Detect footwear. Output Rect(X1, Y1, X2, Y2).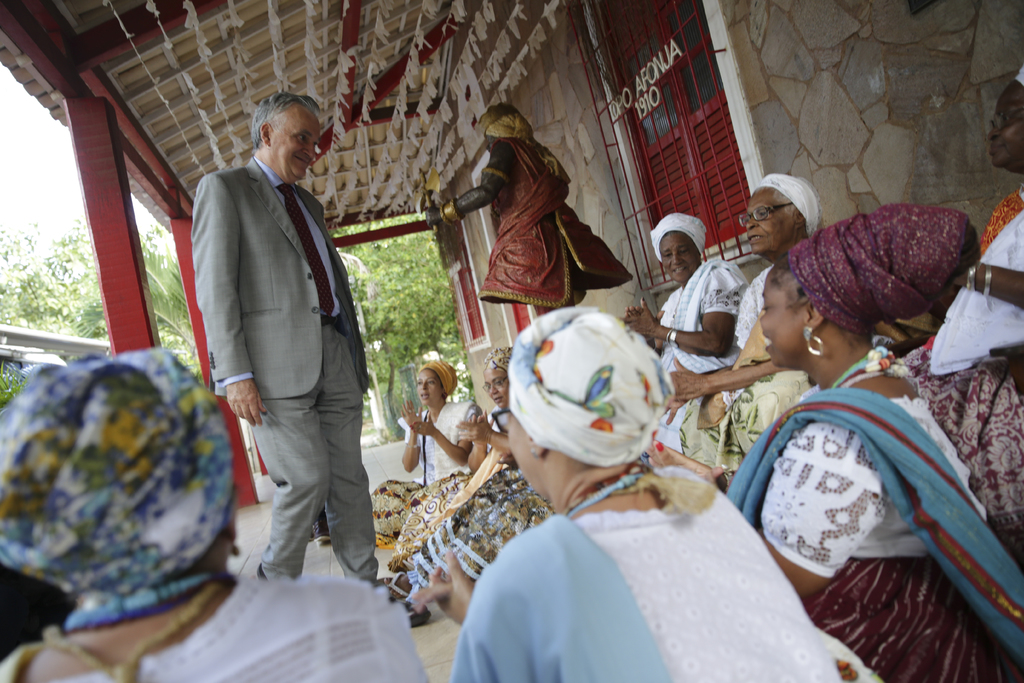
Rect(376, 572, 413, 601).
